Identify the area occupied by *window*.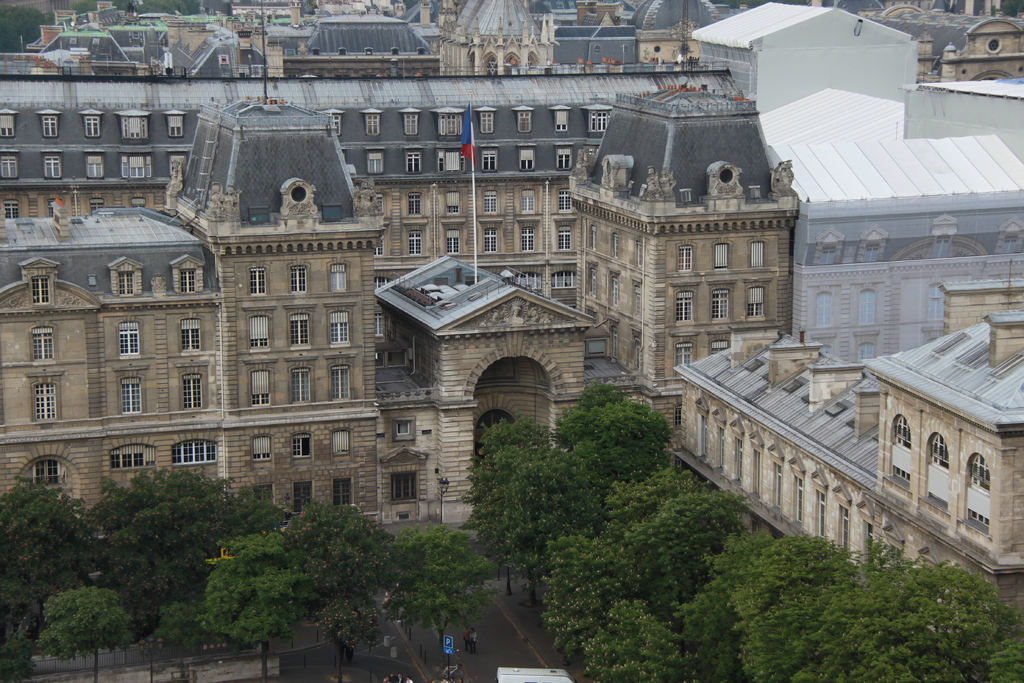
Area: bbox(250, 370, 270, 406).
